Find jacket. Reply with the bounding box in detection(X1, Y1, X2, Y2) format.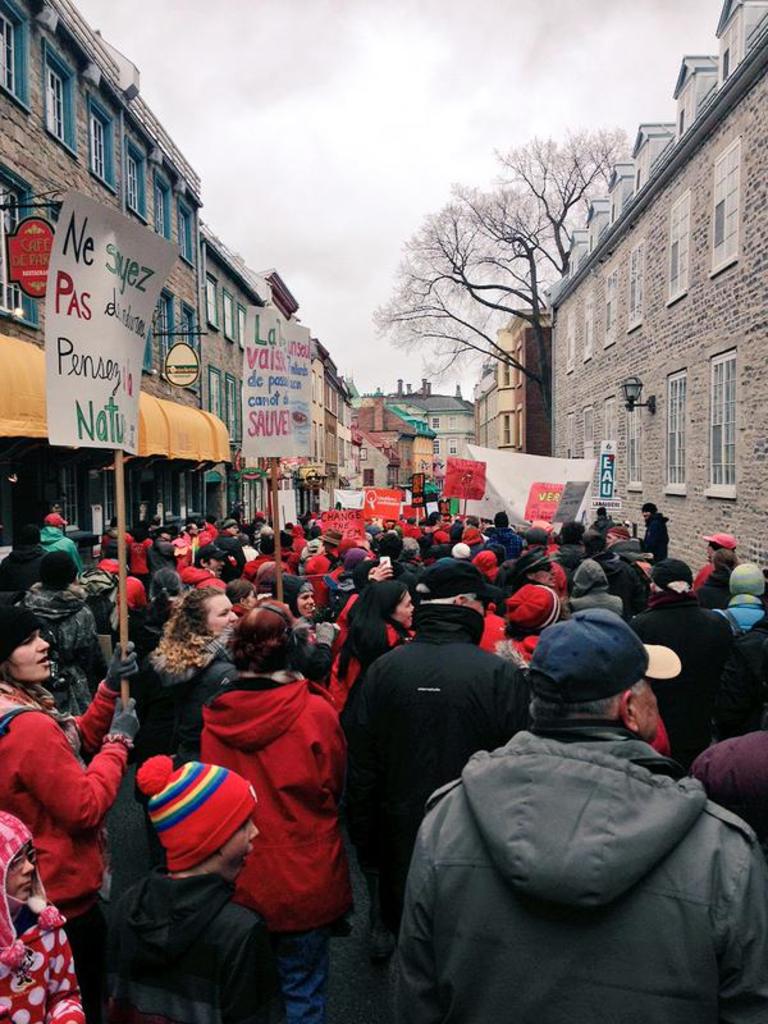
detection(718, 591, 767, 627).
